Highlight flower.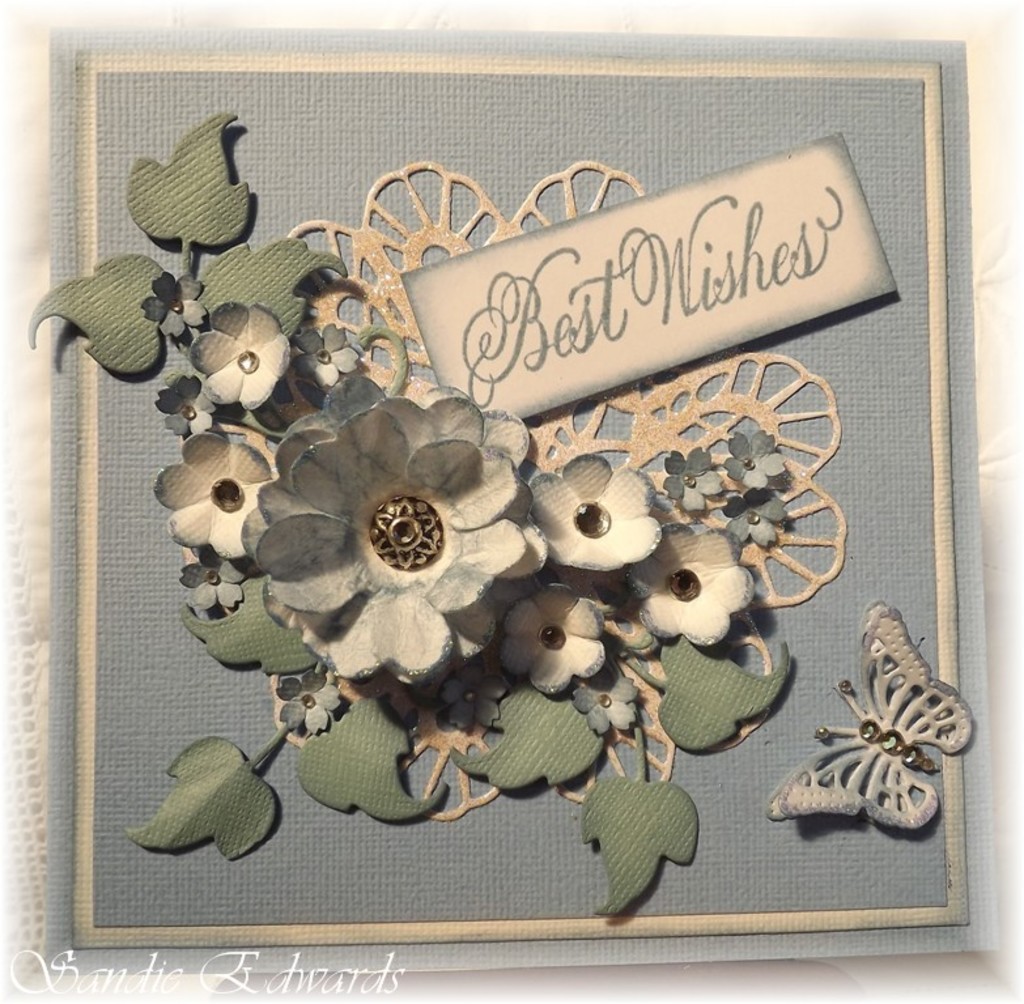
Highlighted region: {"x1": 140, "y1": 269, "x2": 203, "y2": 341}.
